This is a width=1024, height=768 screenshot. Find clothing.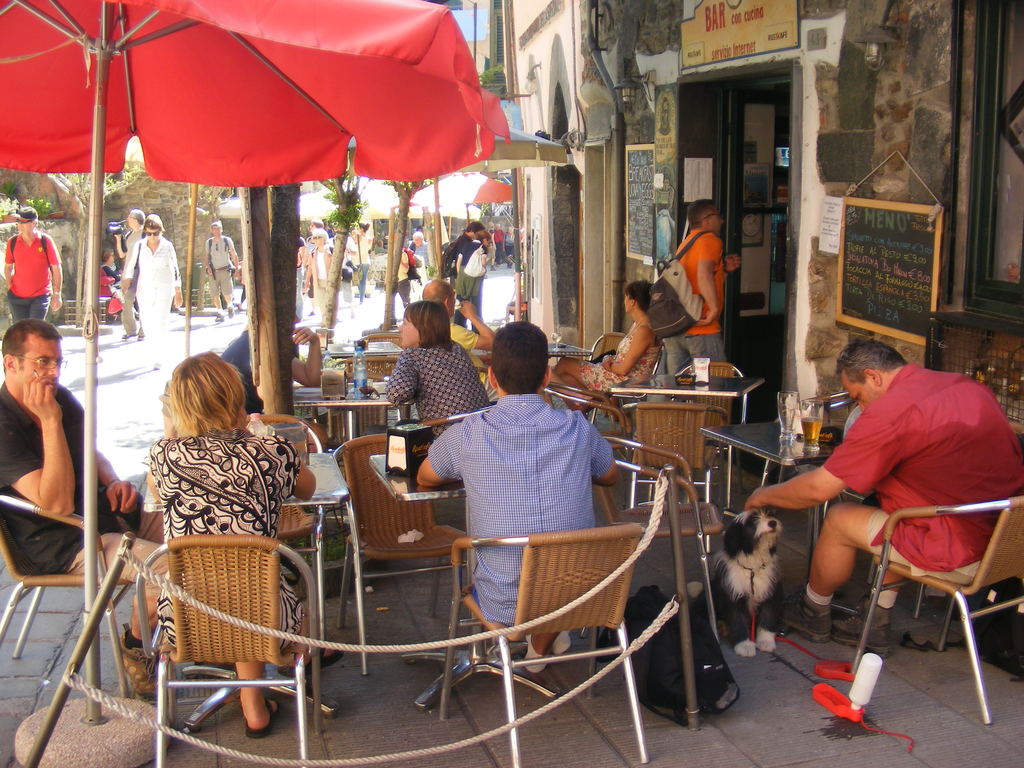
Bounding box: <region>659, 223, 719, 383</region>.
